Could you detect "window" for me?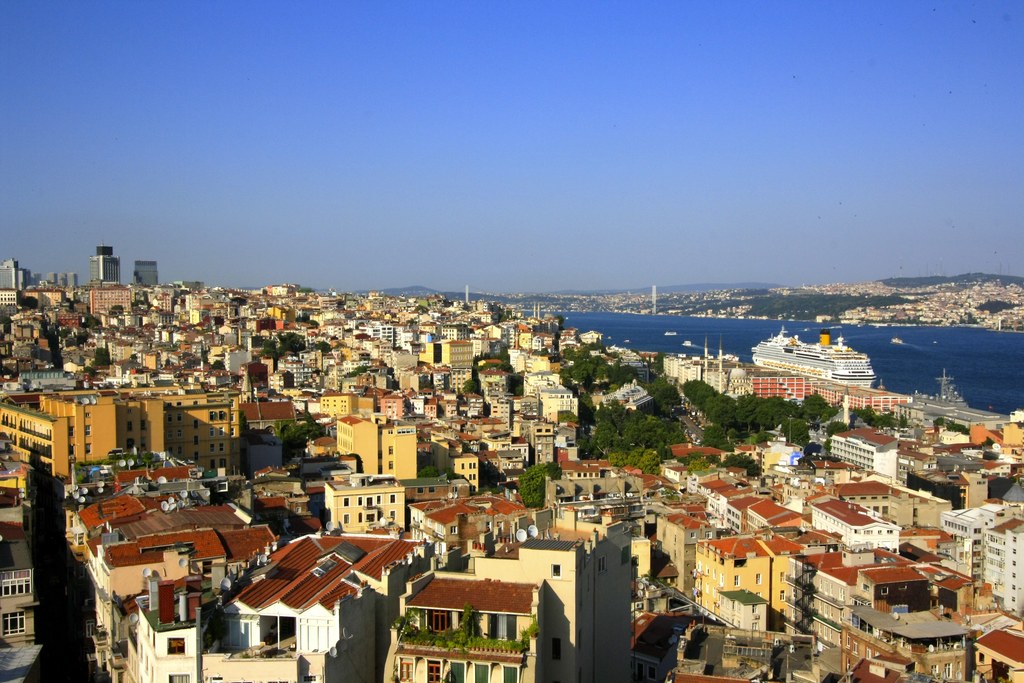
Detection result: bbox=(165, 673, 189, 682).
